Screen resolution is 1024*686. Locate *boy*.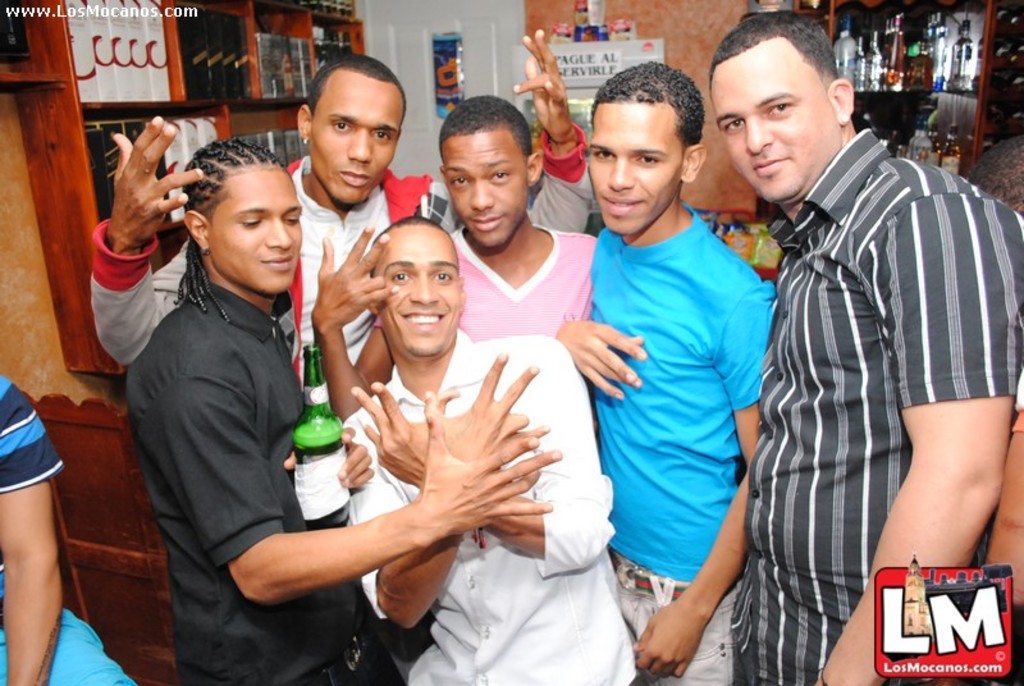
BBox(340, 218, 645, 685).
